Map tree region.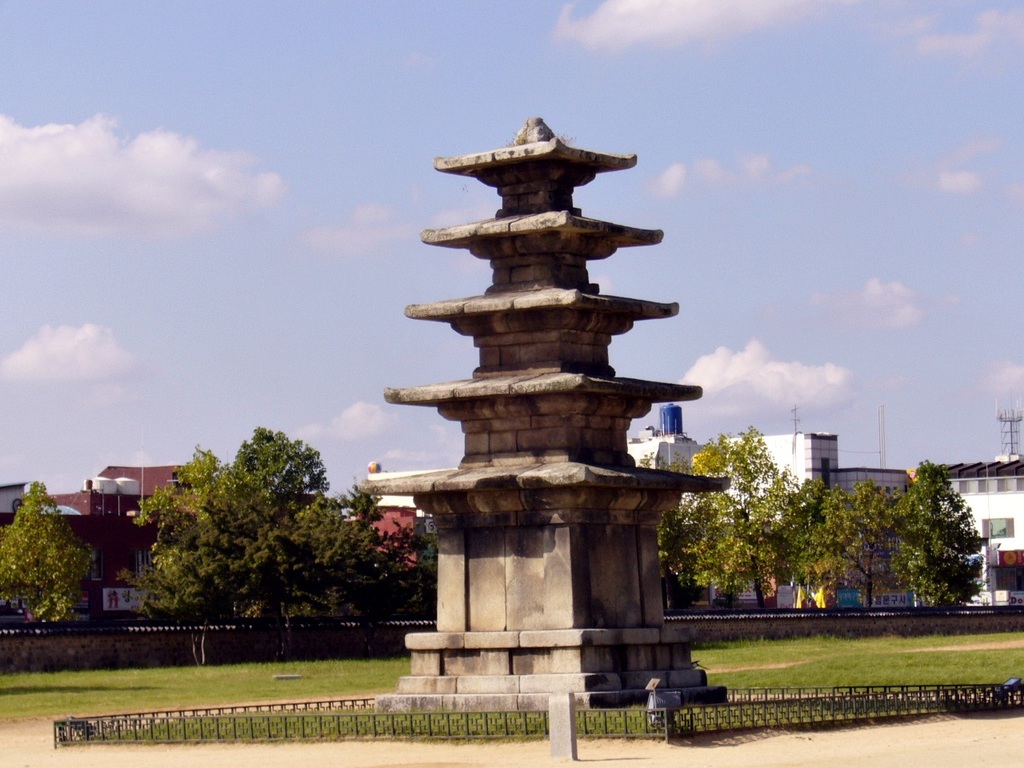
Mapped to x1=0, y1=479, x2=98, y2=634.
